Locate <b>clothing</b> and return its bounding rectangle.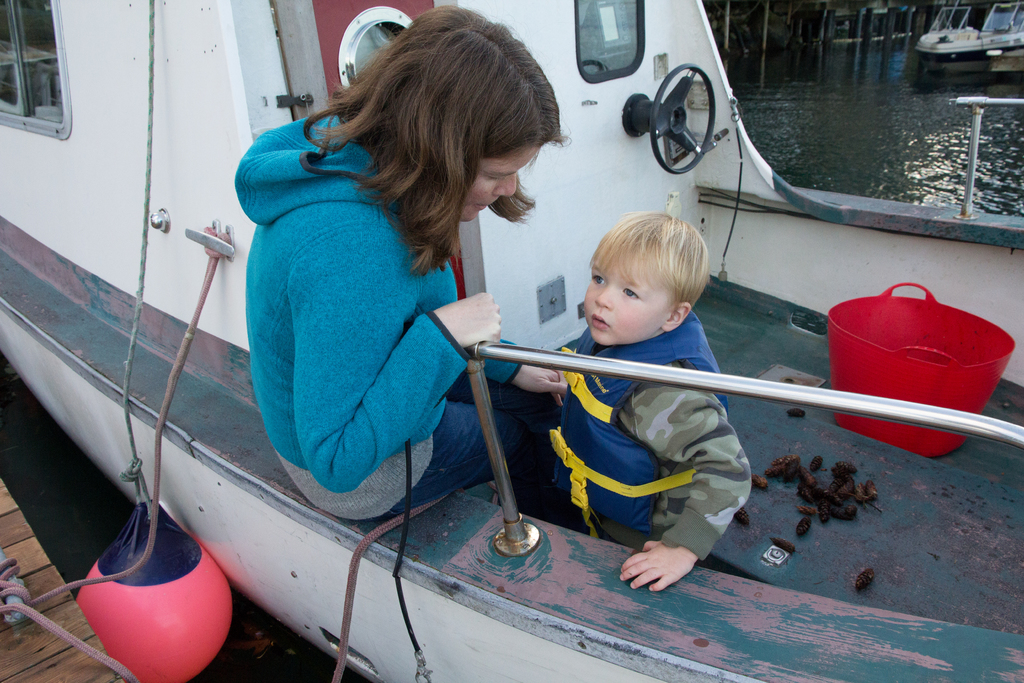
<bbox>545, 309, 753, 564</bbox>.
